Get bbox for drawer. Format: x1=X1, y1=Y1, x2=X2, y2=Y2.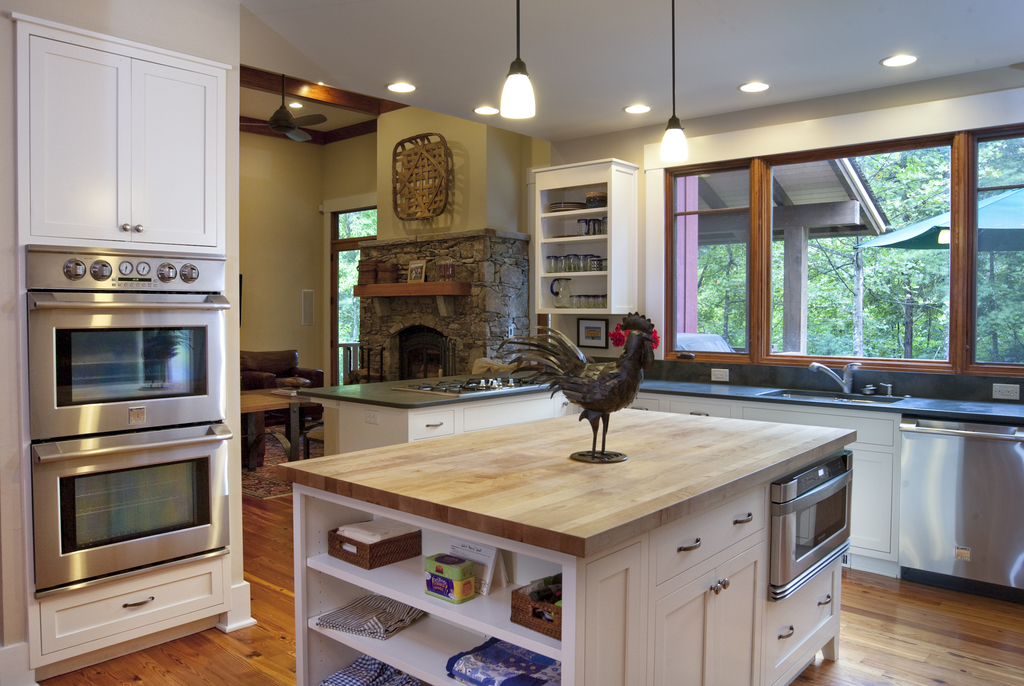
x1=408, y1=410, x2=452, y2=437.
